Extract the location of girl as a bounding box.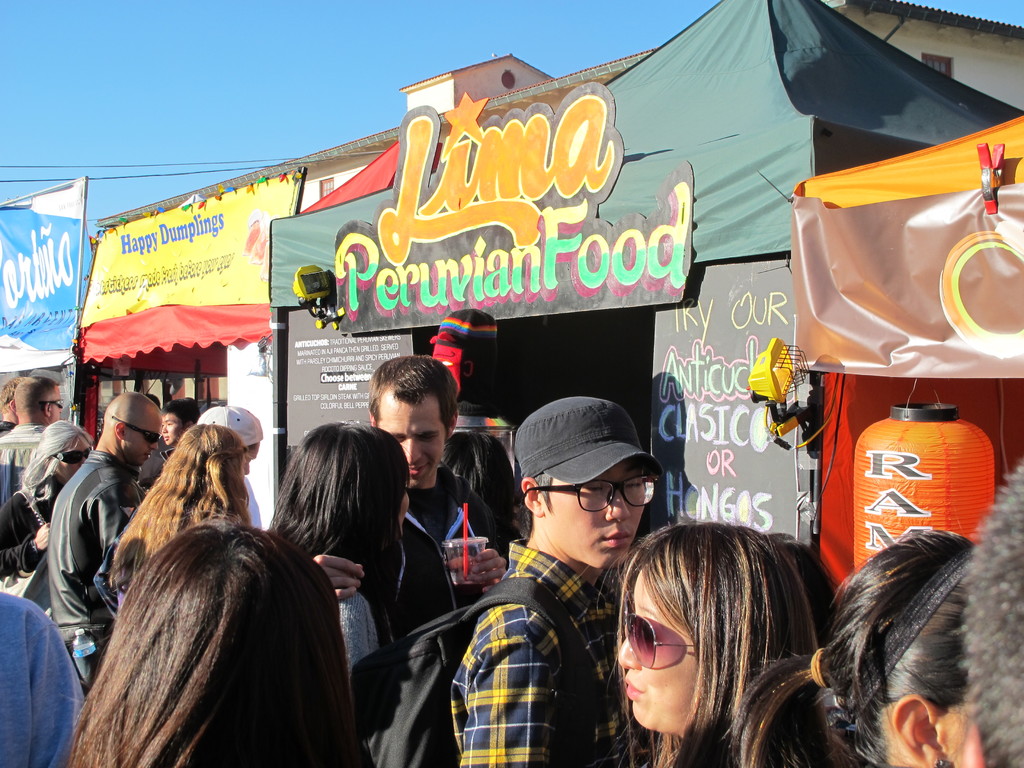
bbox(726, 525, 977, 767).
